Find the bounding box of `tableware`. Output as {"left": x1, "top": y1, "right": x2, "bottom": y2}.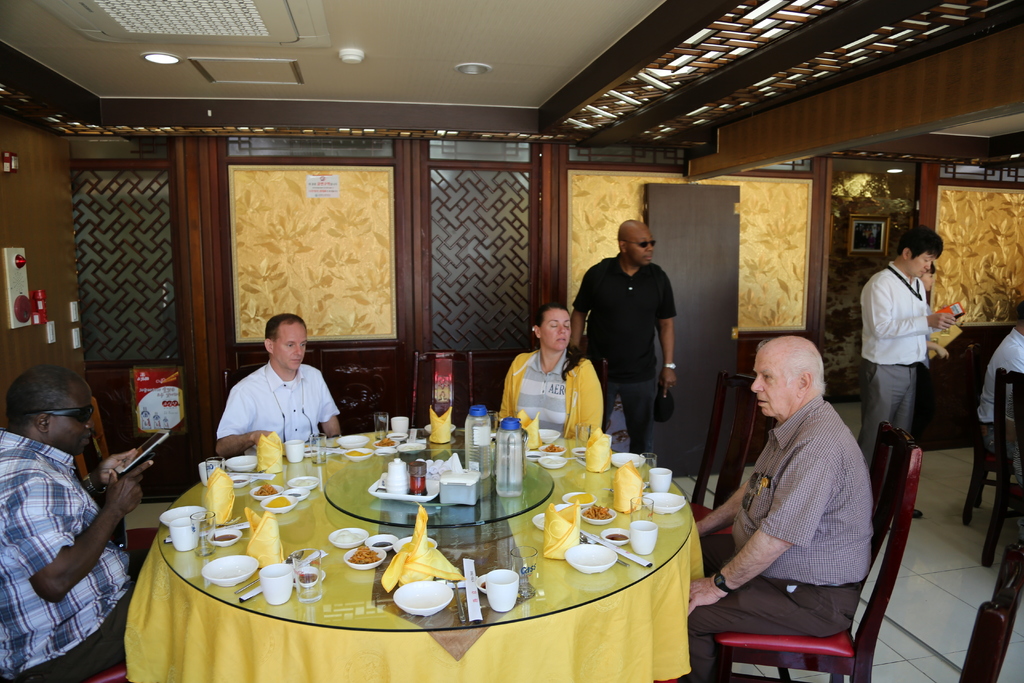
{"left": 573, "top": 422, "right": 591, "bottom": 447}.
